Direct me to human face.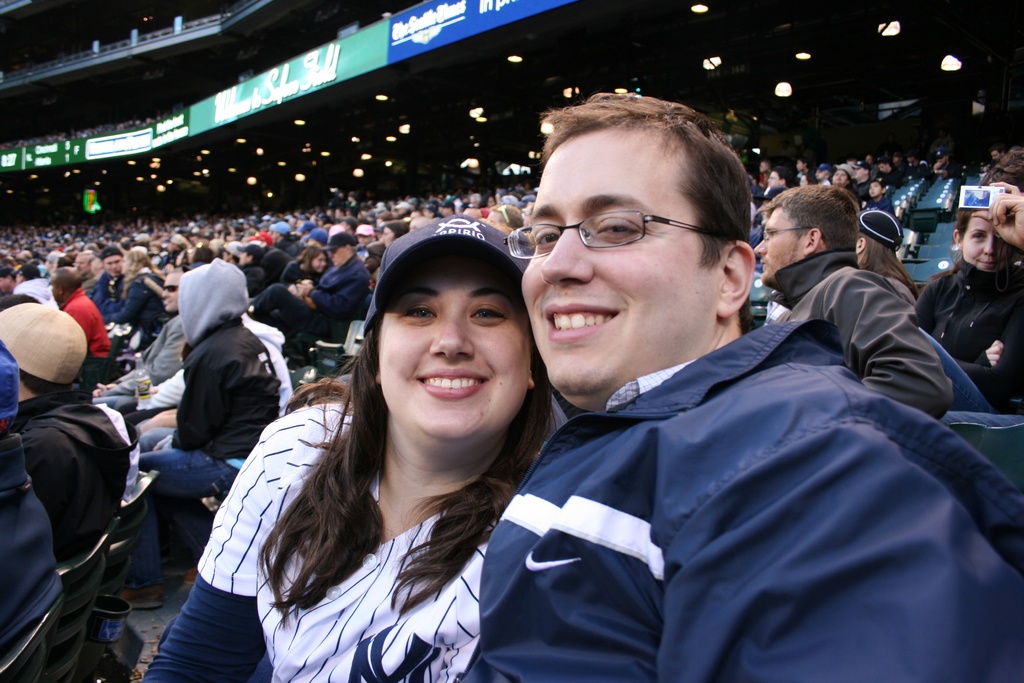
Direction: box(522, 126, 722, 410).
